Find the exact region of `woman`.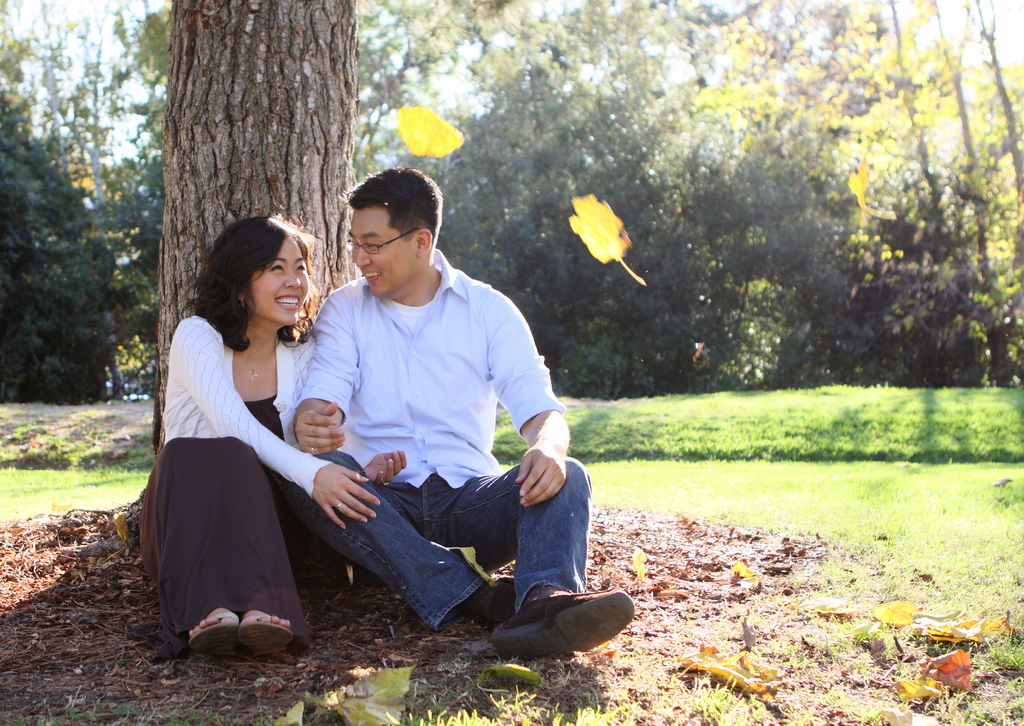
Exact region: bbox(141, 216, 407, 664).
